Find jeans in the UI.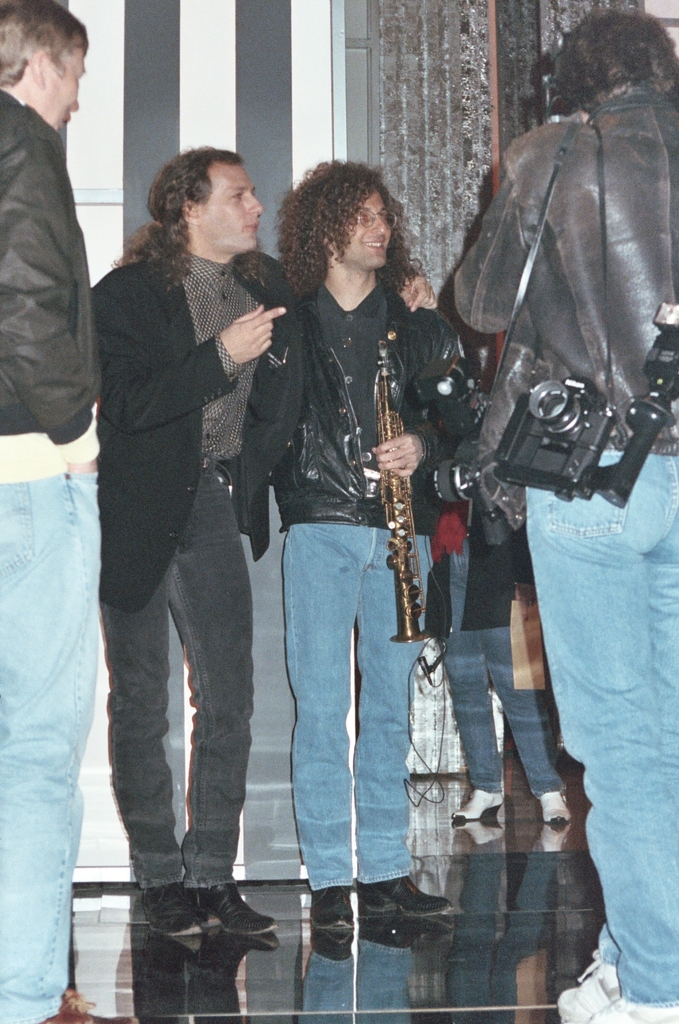
UI element at box(263, 500, 432, 972).
